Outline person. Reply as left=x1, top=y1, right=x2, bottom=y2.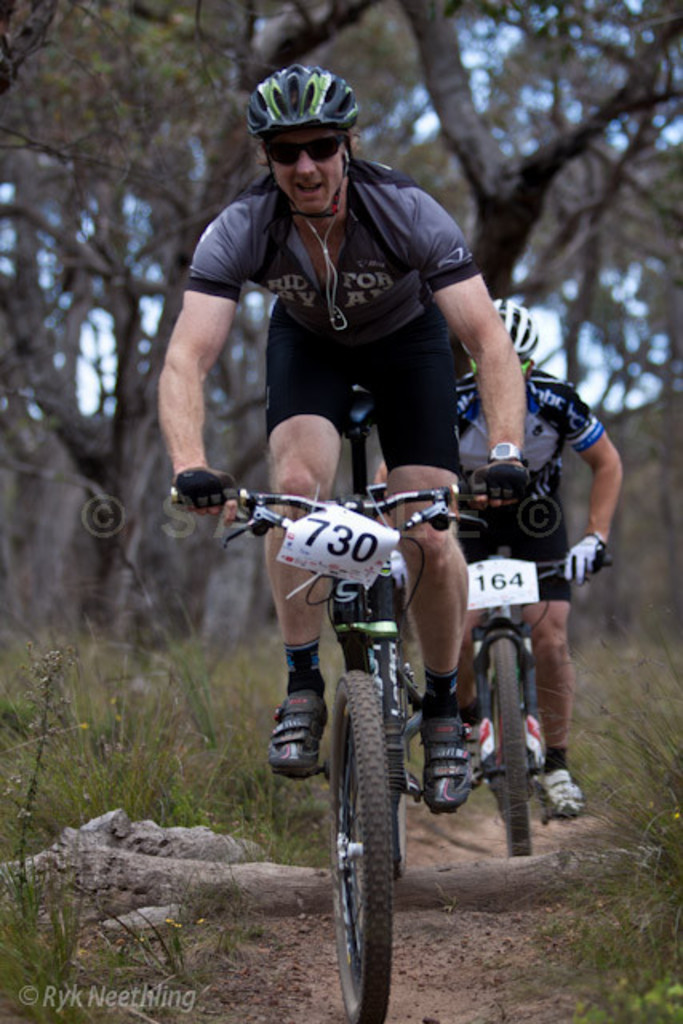
left=459, top=296, right=622, bottom=813.
